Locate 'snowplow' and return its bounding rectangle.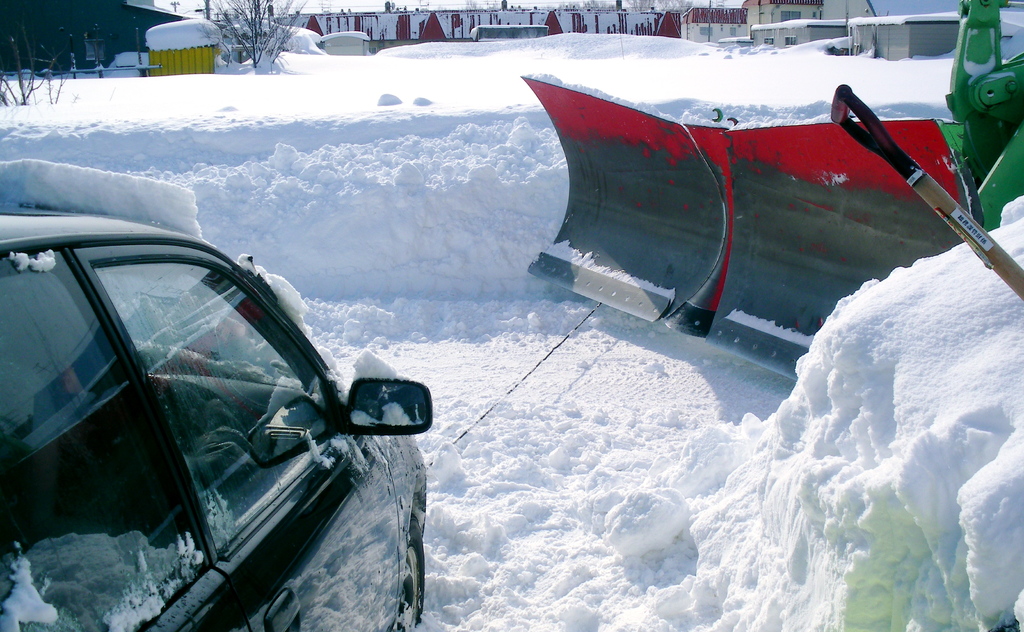
515/0/1023/387.
